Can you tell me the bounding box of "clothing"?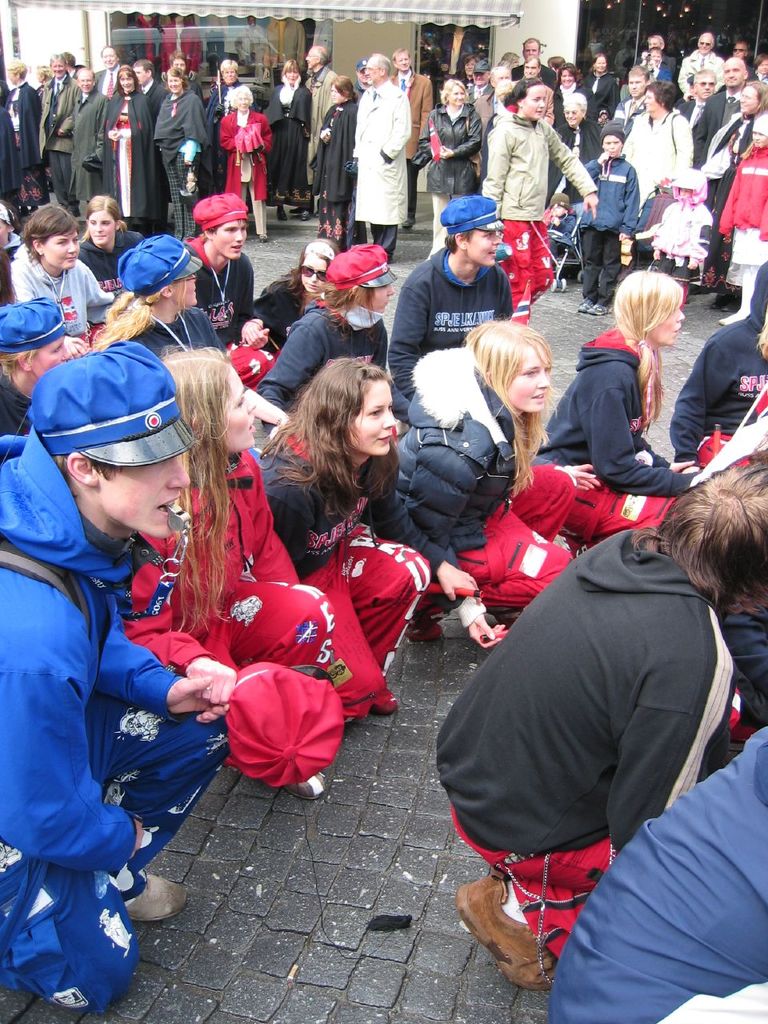
locate(6, 241, 110, 339).
